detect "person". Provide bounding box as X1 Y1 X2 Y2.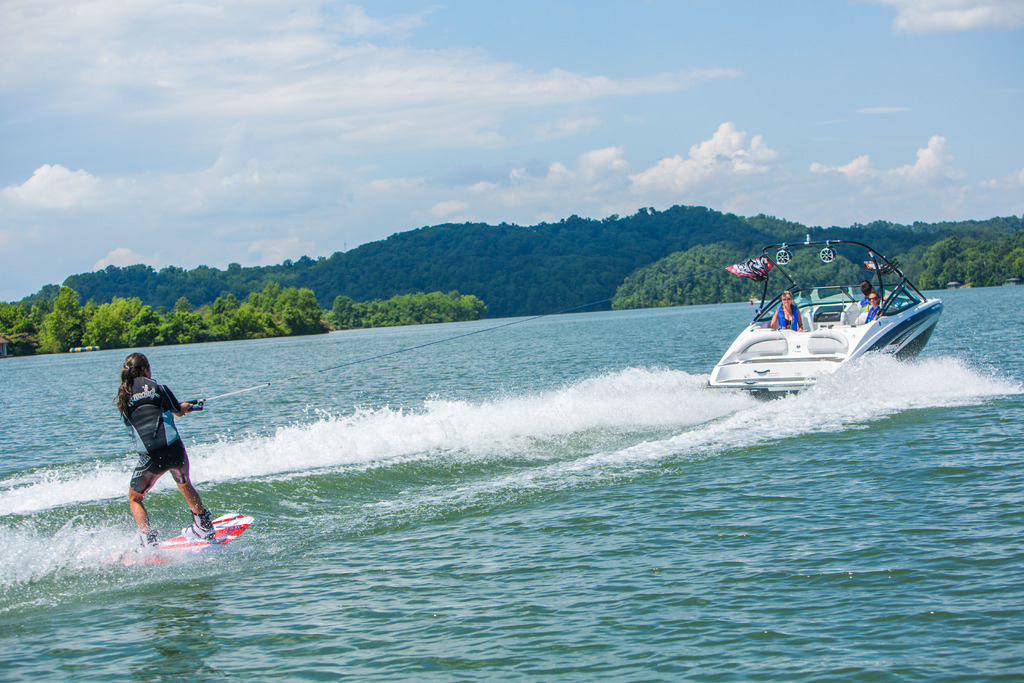
865 295 885 323.
